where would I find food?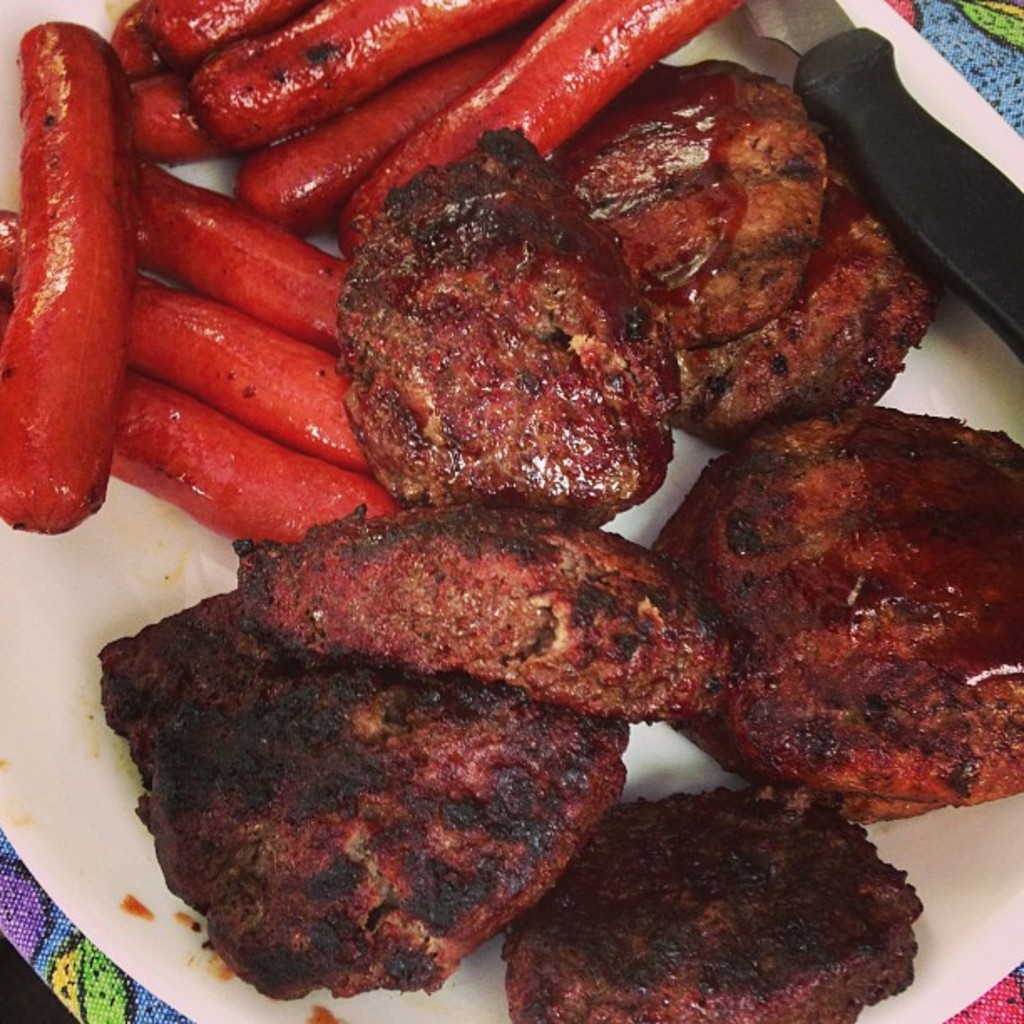
At x1=495 y1=776 x2=929 y2=1022.
